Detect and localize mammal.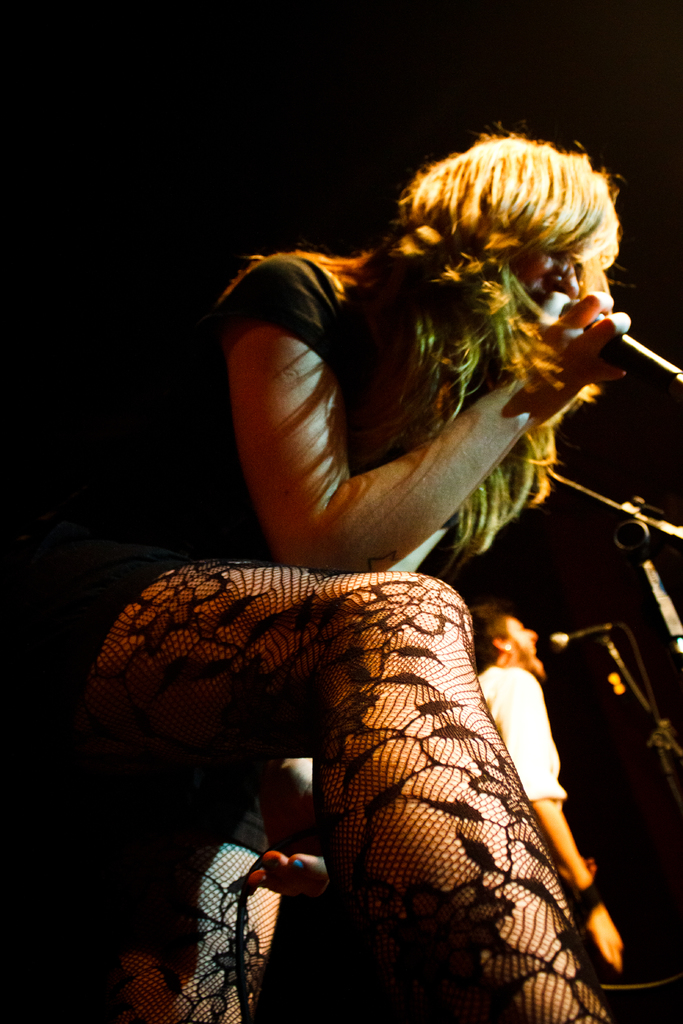
Localized at l=473, t=605, r=628, b=966.
